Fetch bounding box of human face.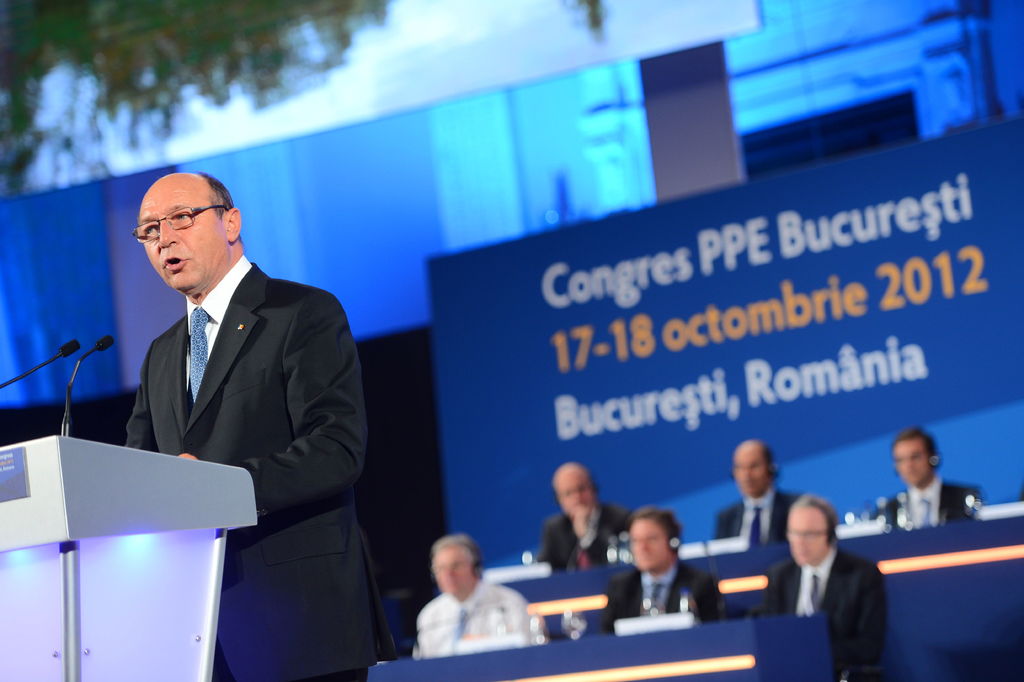
Bbox: {"x1": 628, "y1": 519, "x2": 673, "y2": 571}.
